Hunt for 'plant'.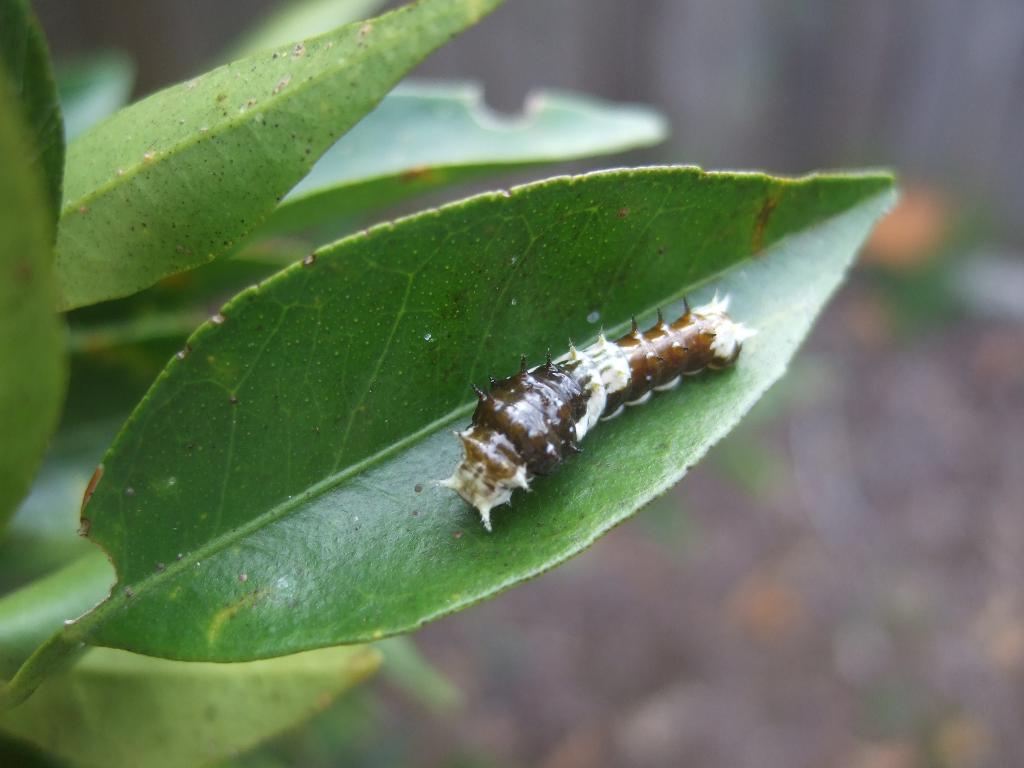
Hunted down at Rect(0, 63, 1023, 767).
